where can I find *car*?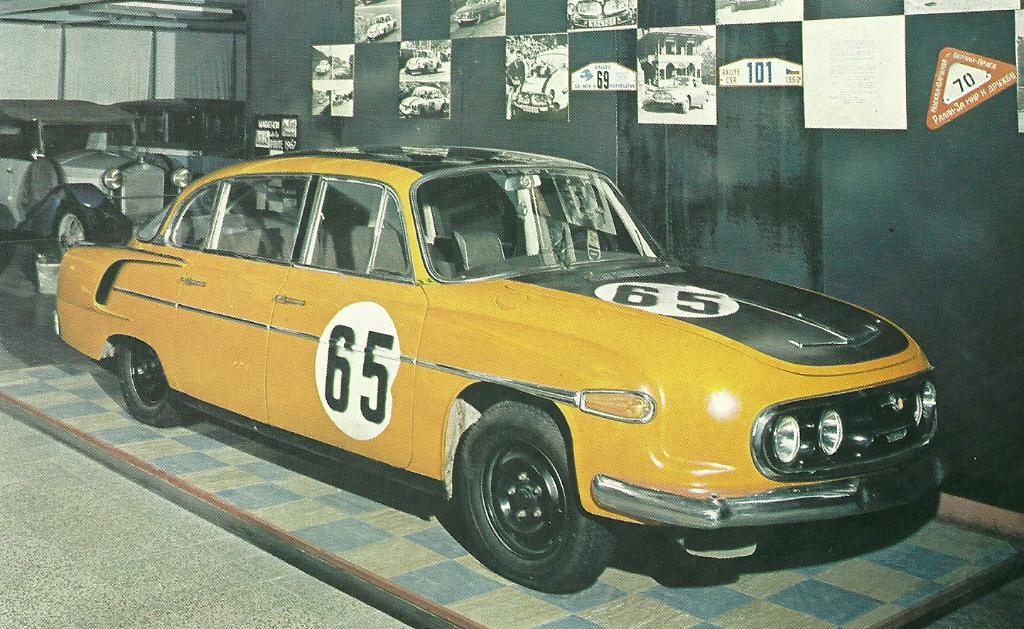
You can find it at bbox=[514, 49, 568, 111].
